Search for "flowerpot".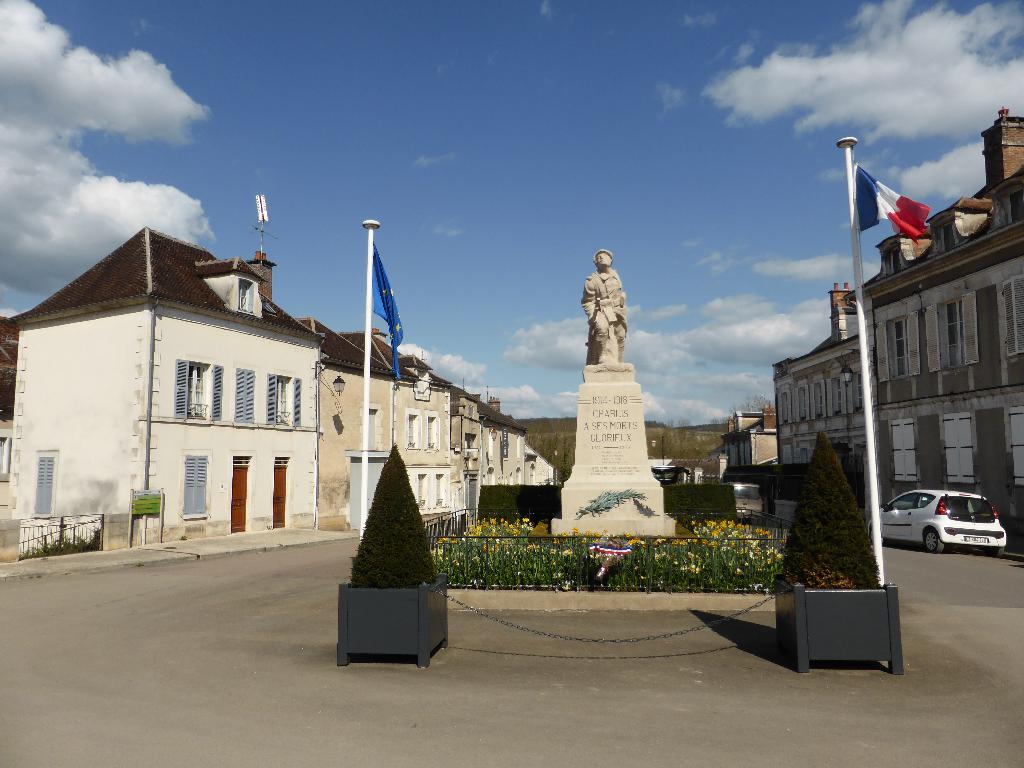
Found at (774, 572, 901, 665).
